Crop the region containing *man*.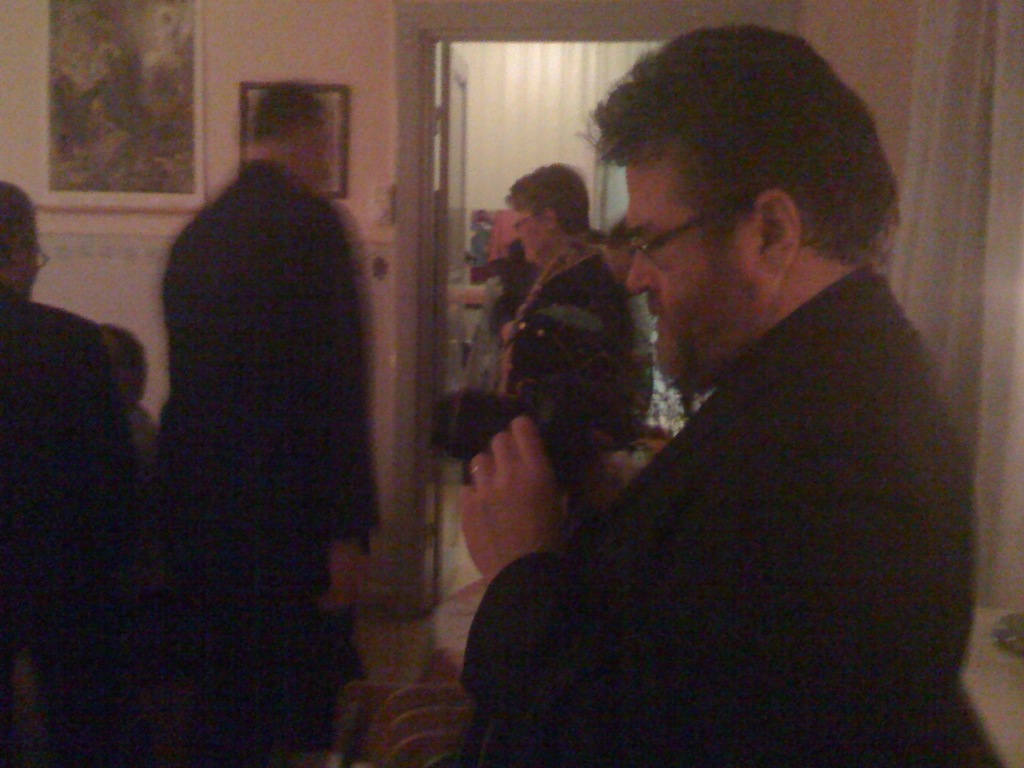
Crop region: left=0, top=177, right=155, bottom=767.
